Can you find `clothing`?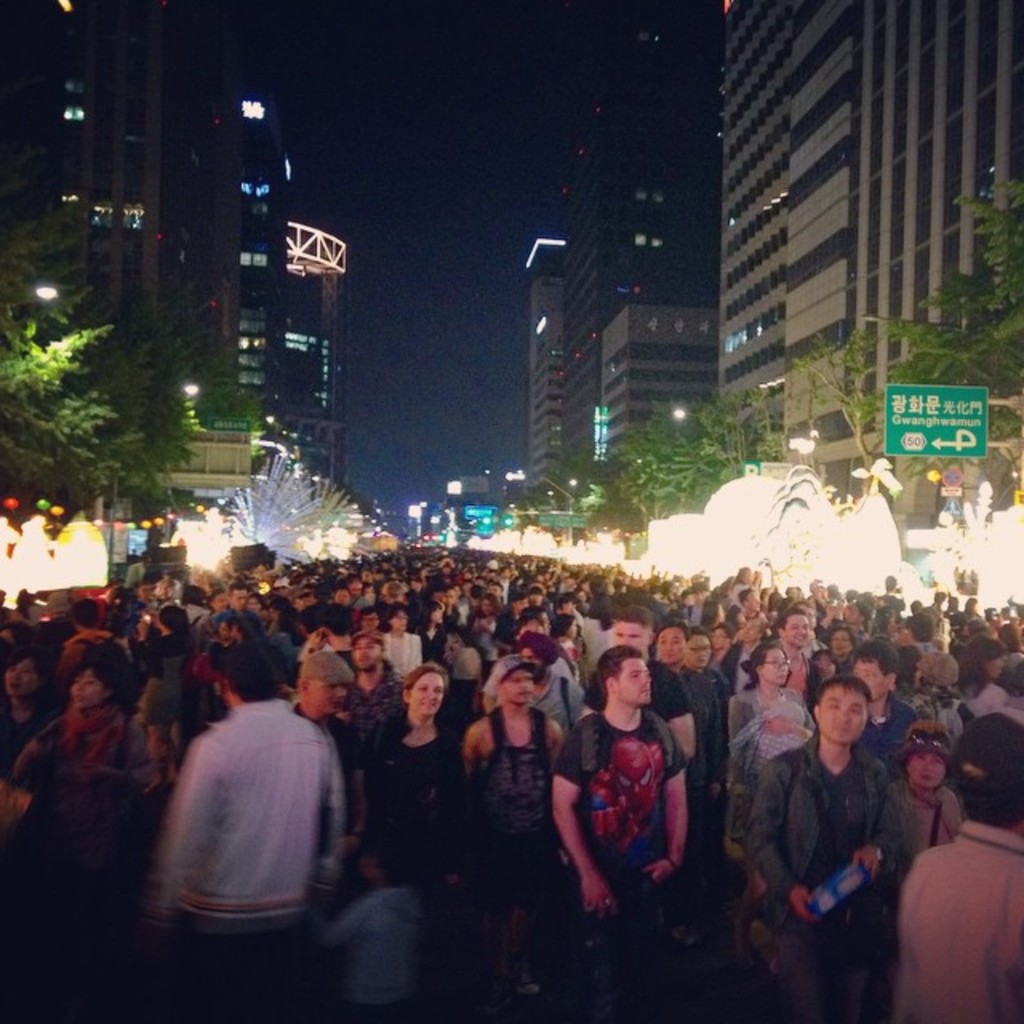
Yes, bounding box: 152, 661, 376, 963.
